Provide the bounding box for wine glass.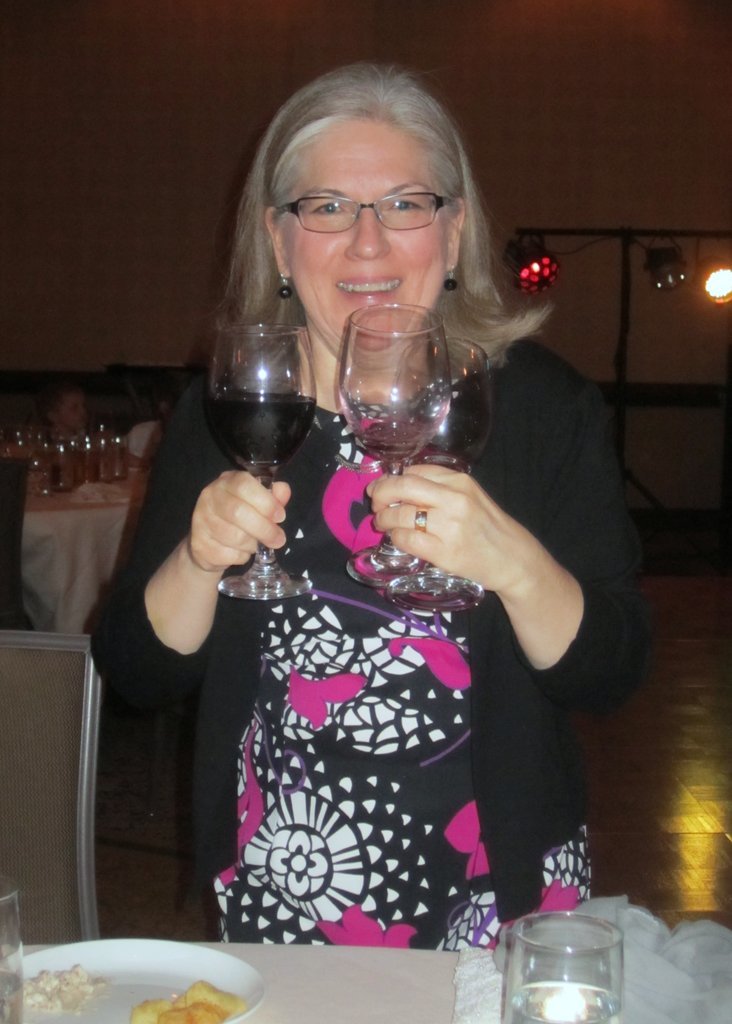
bbox=[339, 310, 451, 585].
